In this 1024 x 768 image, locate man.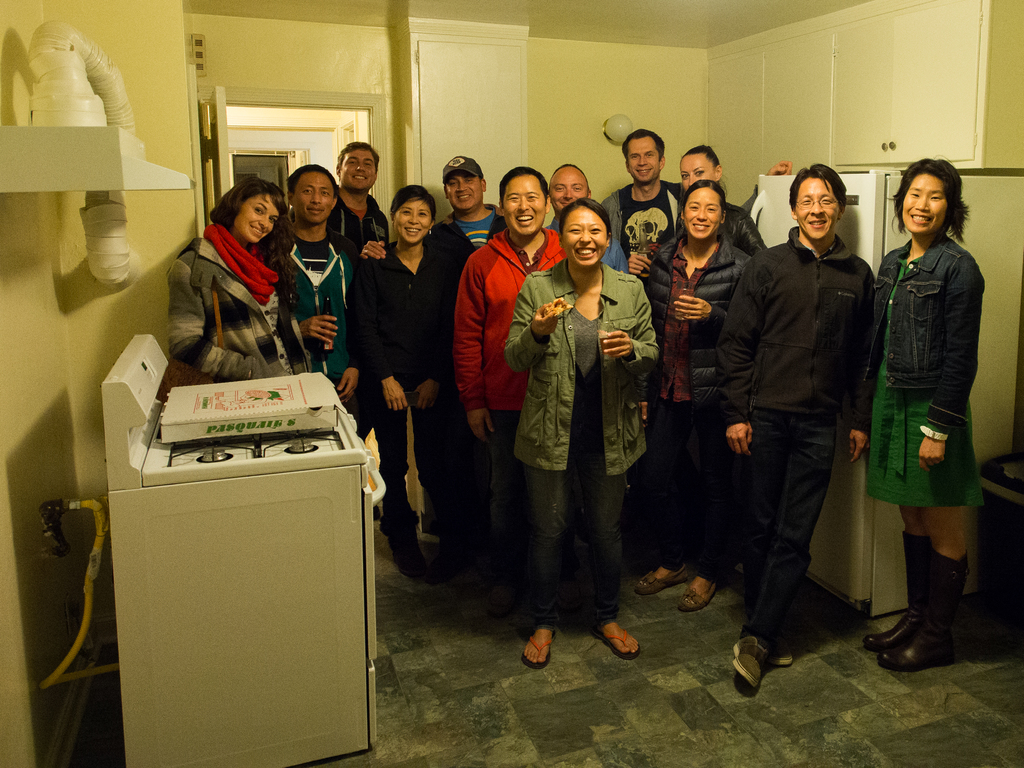
Bounding box: 452:164:568:617.
